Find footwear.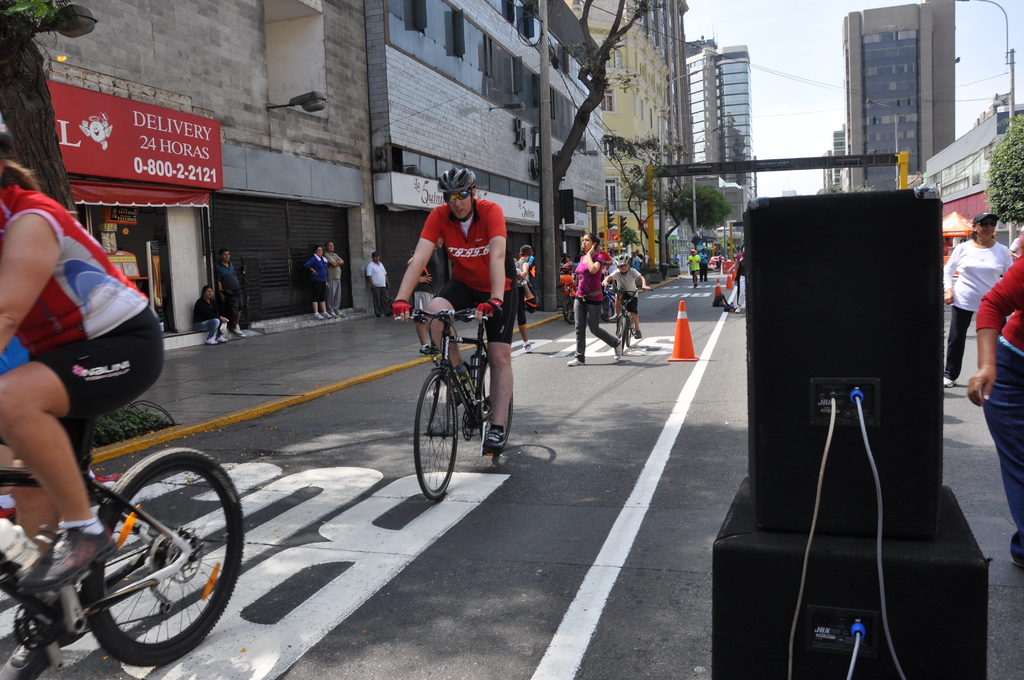
312:311:323:320.
